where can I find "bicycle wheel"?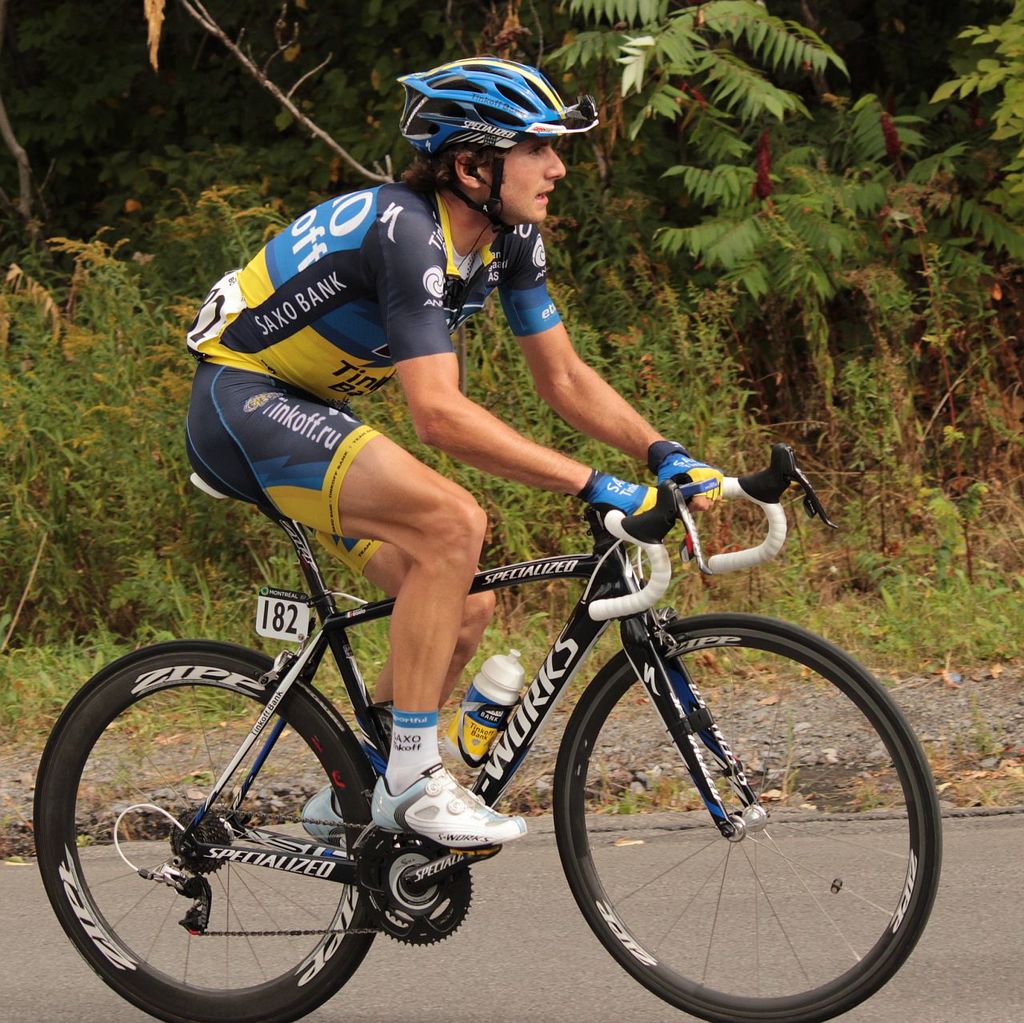
You can find it at (left=37, top=641, right=388, bottom=1022).
